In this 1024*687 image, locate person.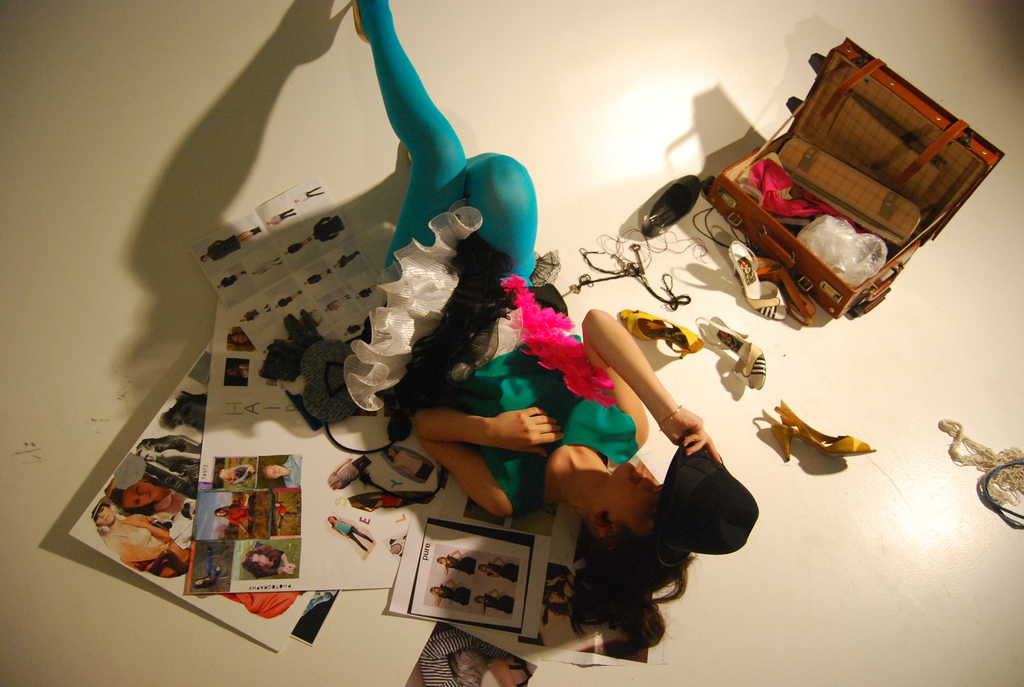
Bounding box: box=[355, 284, 378, 299].
